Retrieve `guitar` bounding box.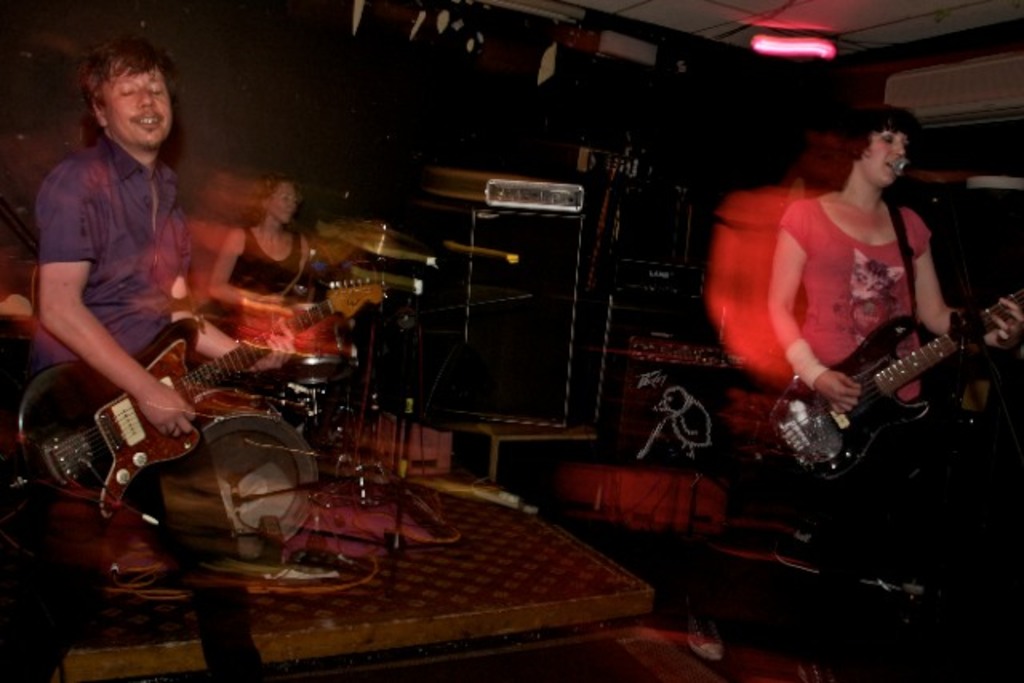
Bounding box: (6, 277, 384, 510).
